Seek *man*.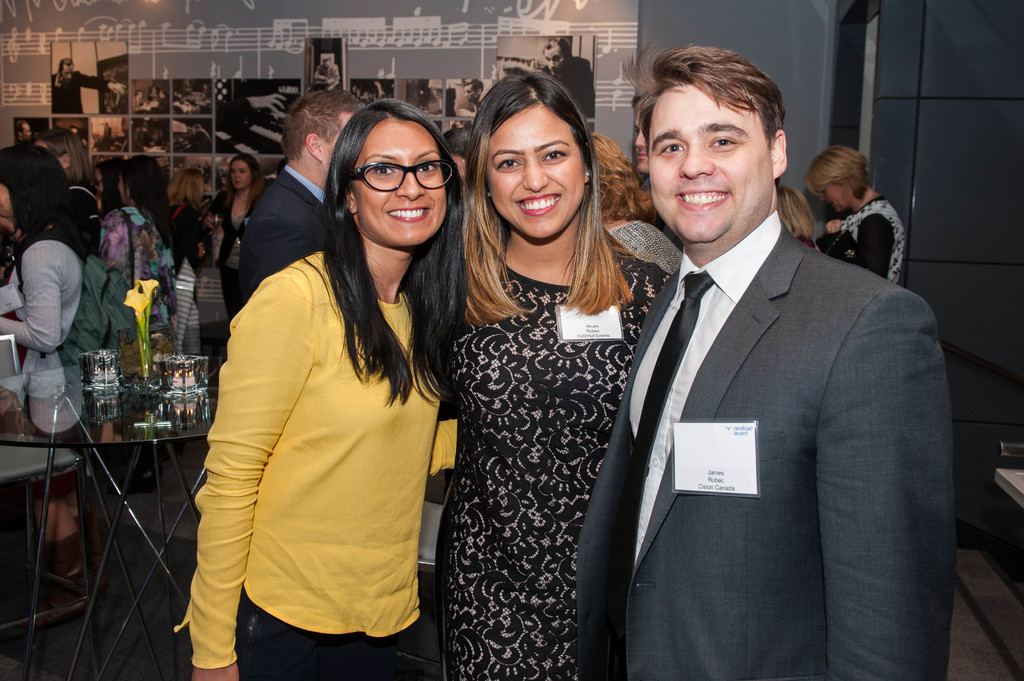
[241,85,356,306].
